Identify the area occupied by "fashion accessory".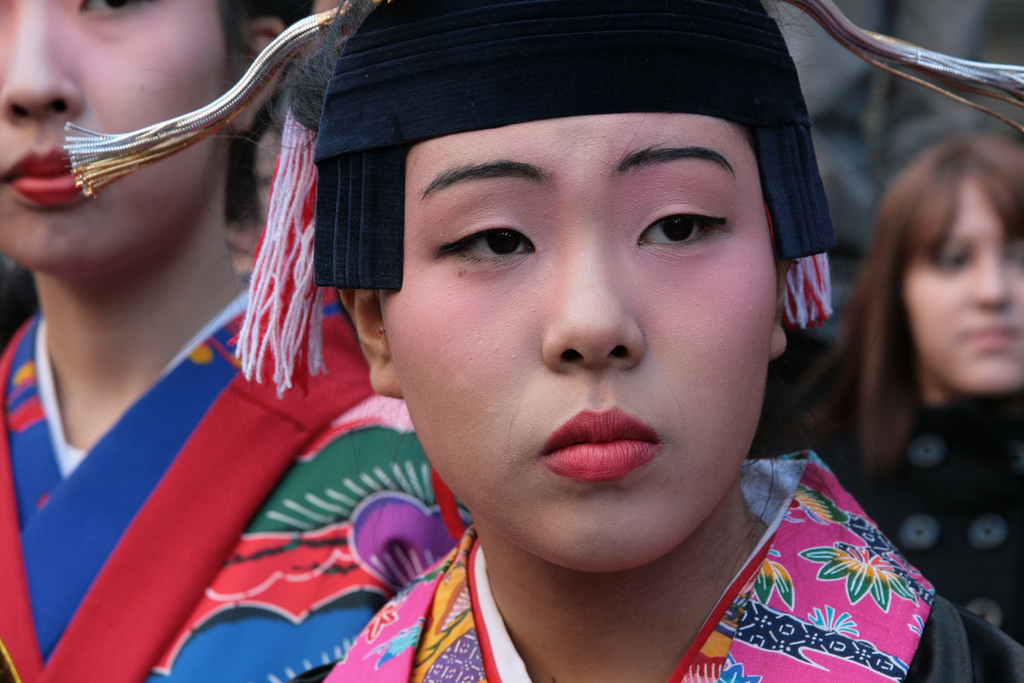
Area: crop(71, 0, 1023, 399).
